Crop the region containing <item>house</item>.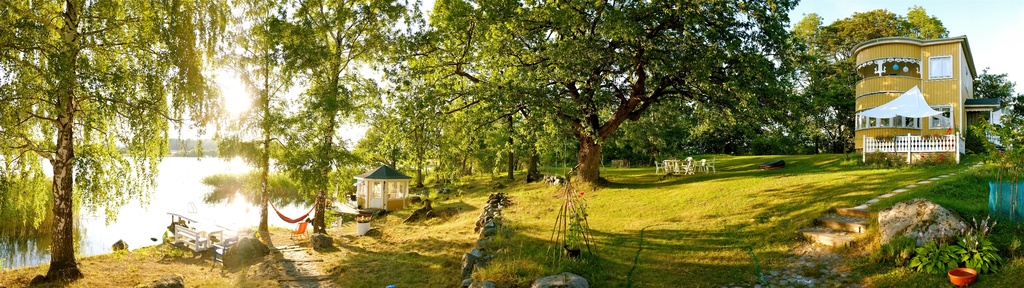
Crop region: detection(966, 88, 1011, 149).
